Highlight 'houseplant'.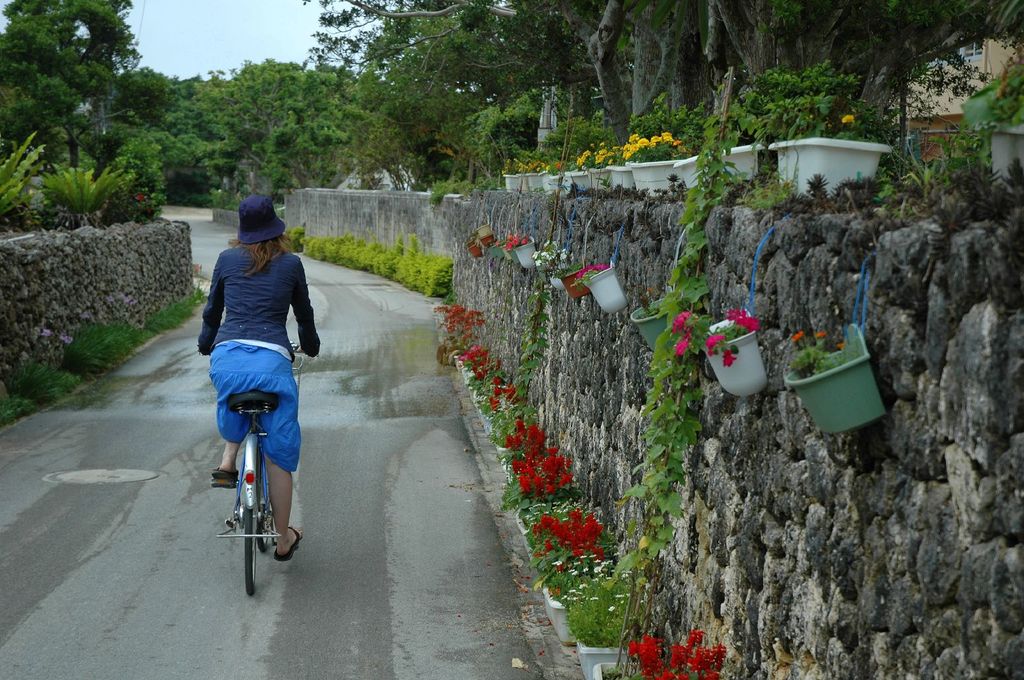
Highlighted region: [left=536, top=247, right=577, bottom=290].
